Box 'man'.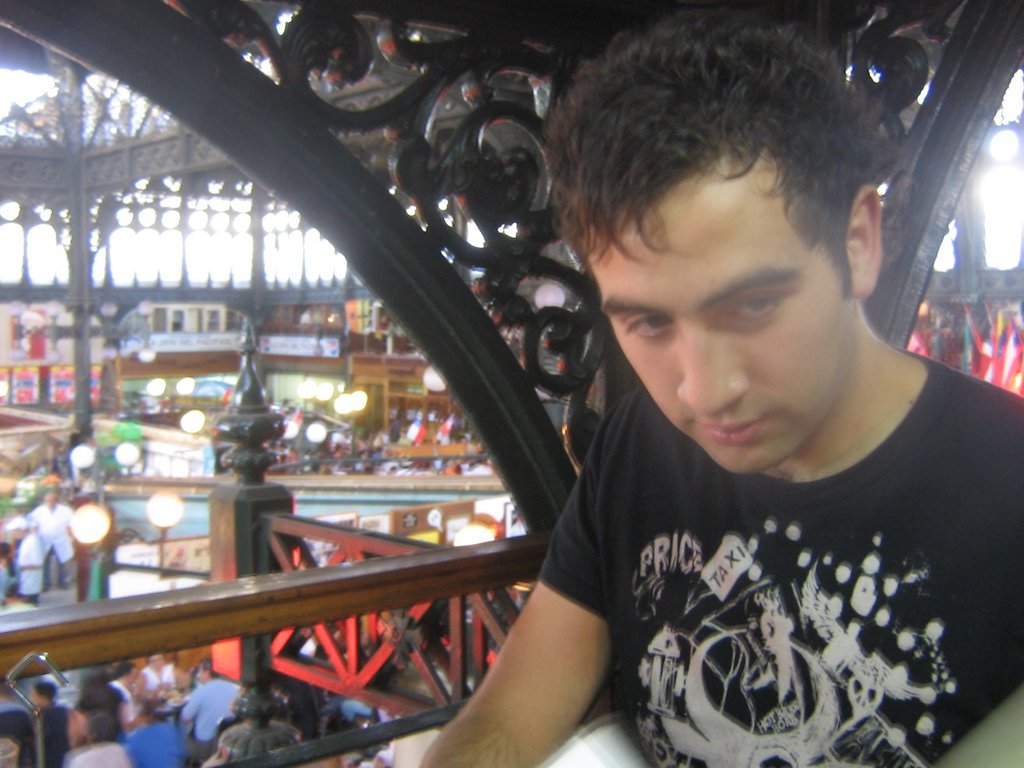
Rect(136, 680, 191, 765).
